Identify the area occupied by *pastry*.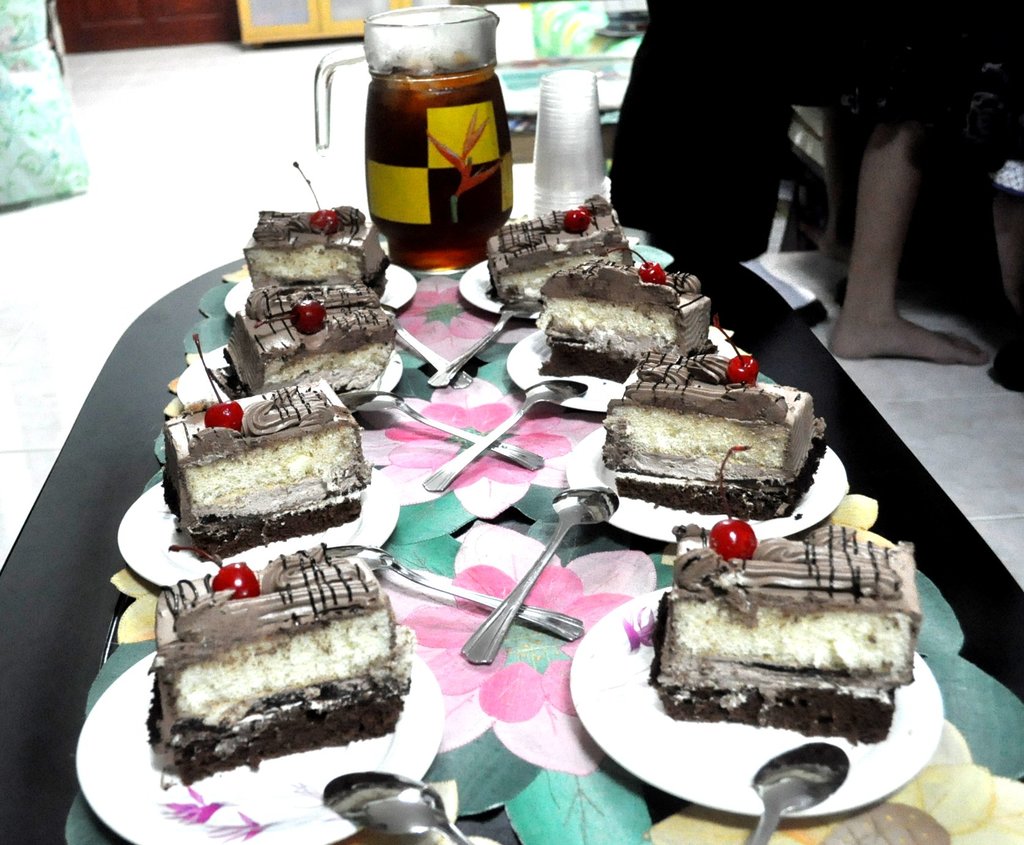
Area: (653, 517, 911, 743).
